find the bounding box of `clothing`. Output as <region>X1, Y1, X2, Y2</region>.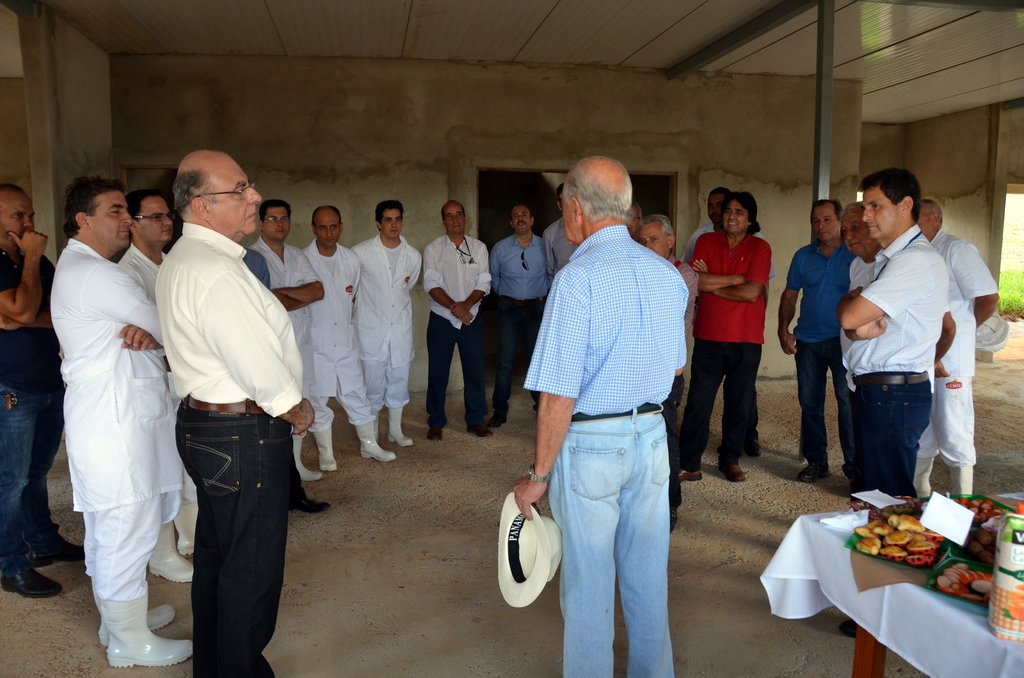
<region>240, 242, 312, 506</region>.
